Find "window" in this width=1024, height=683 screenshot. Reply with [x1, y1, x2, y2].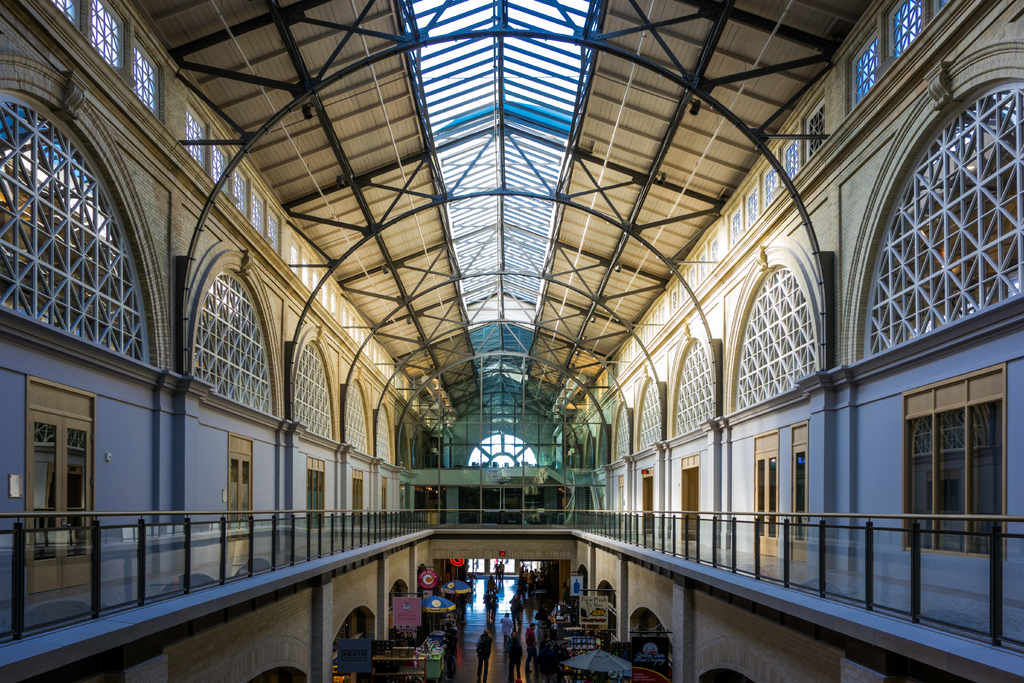
[766, 165, 779, 211].
